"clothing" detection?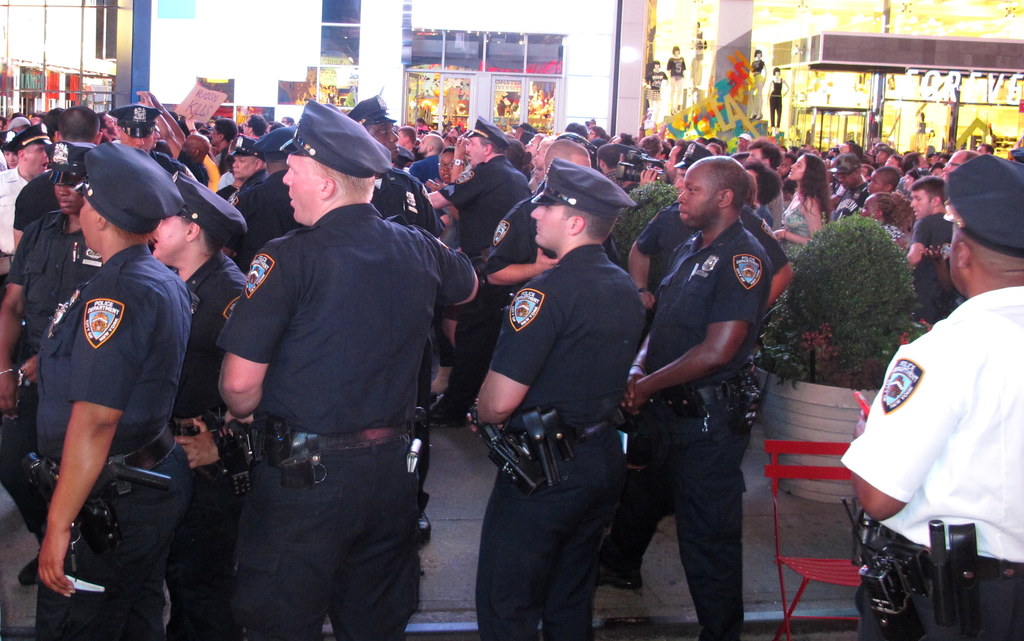
38:242:188:465
